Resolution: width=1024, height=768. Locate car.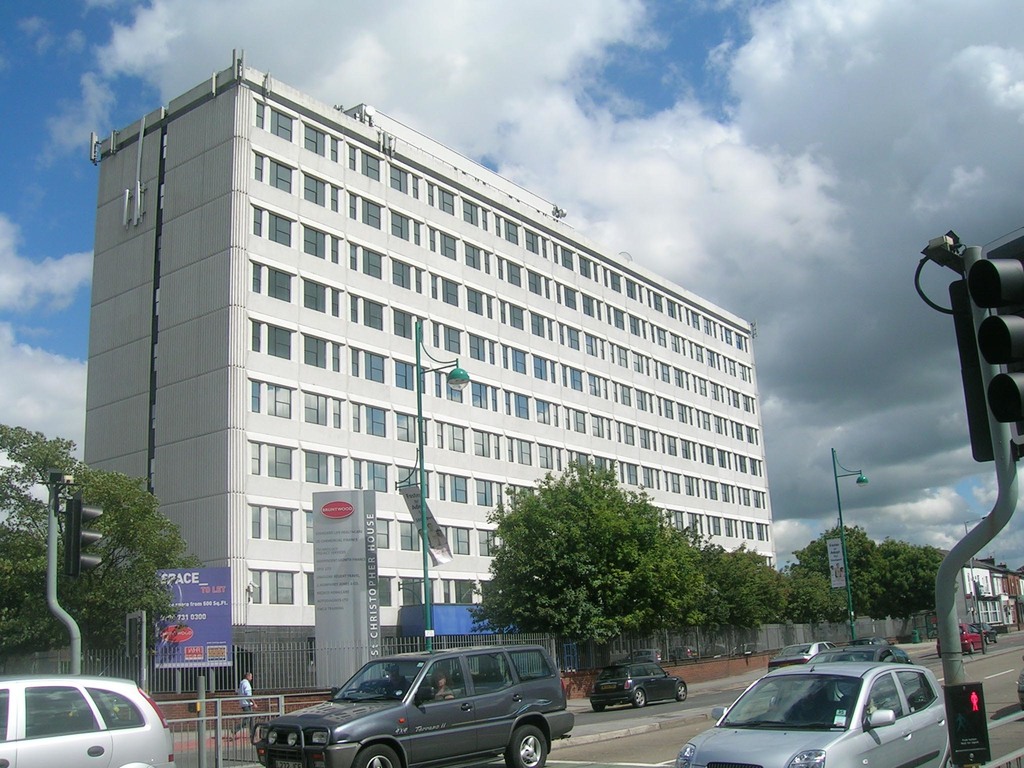
<bbox>1009, 662, 1023, 709</bbox>.
